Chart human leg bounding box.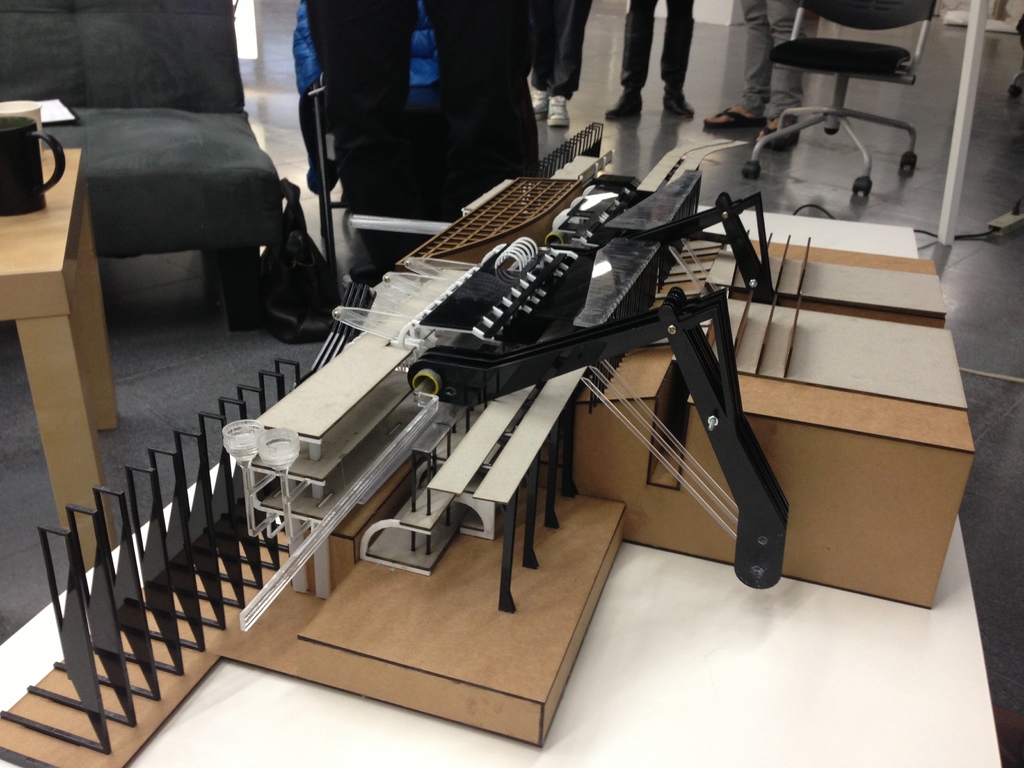
Charted: crop(707, 1, 775, 127).
